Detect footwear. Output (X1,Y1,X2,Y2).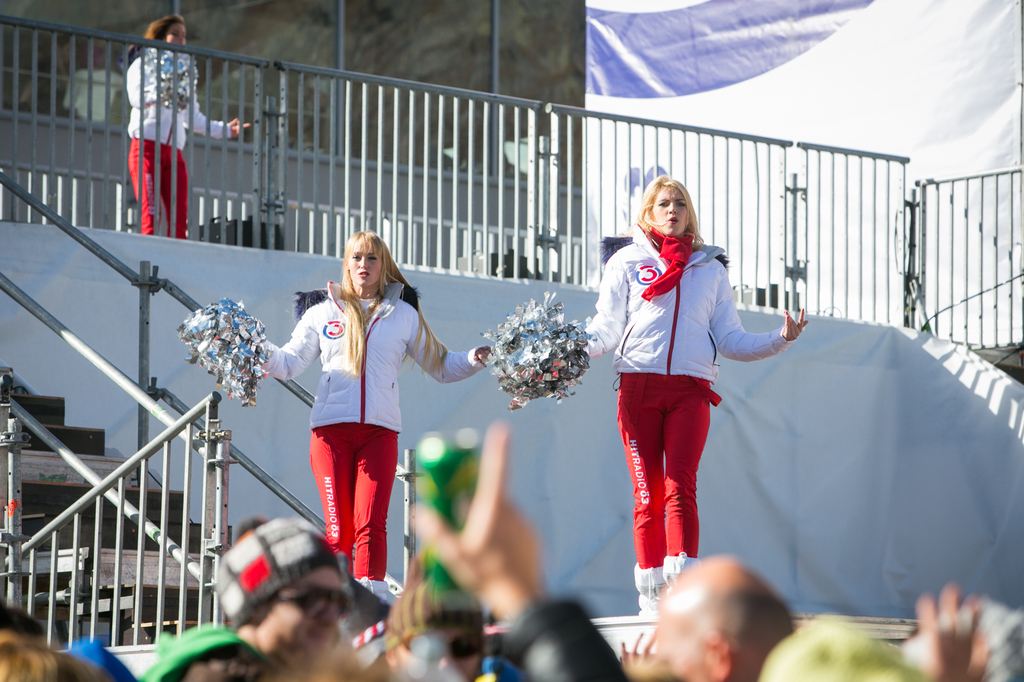
(664,553,701,610).
